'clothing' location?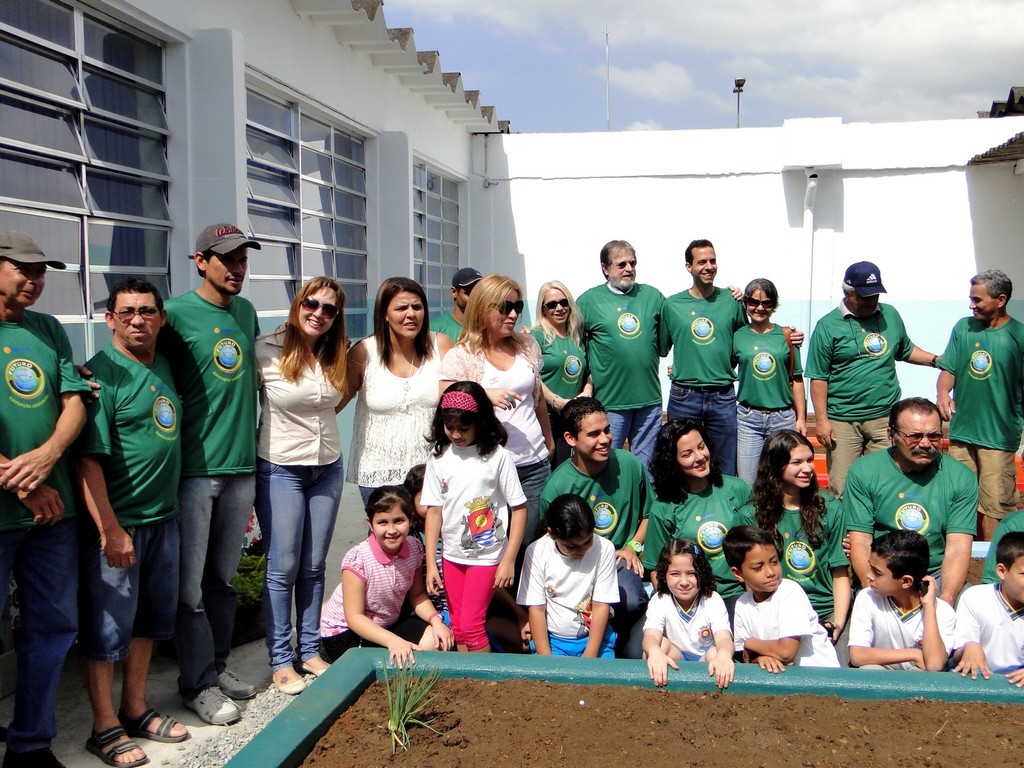
box=[317, 535, 424, 661]
